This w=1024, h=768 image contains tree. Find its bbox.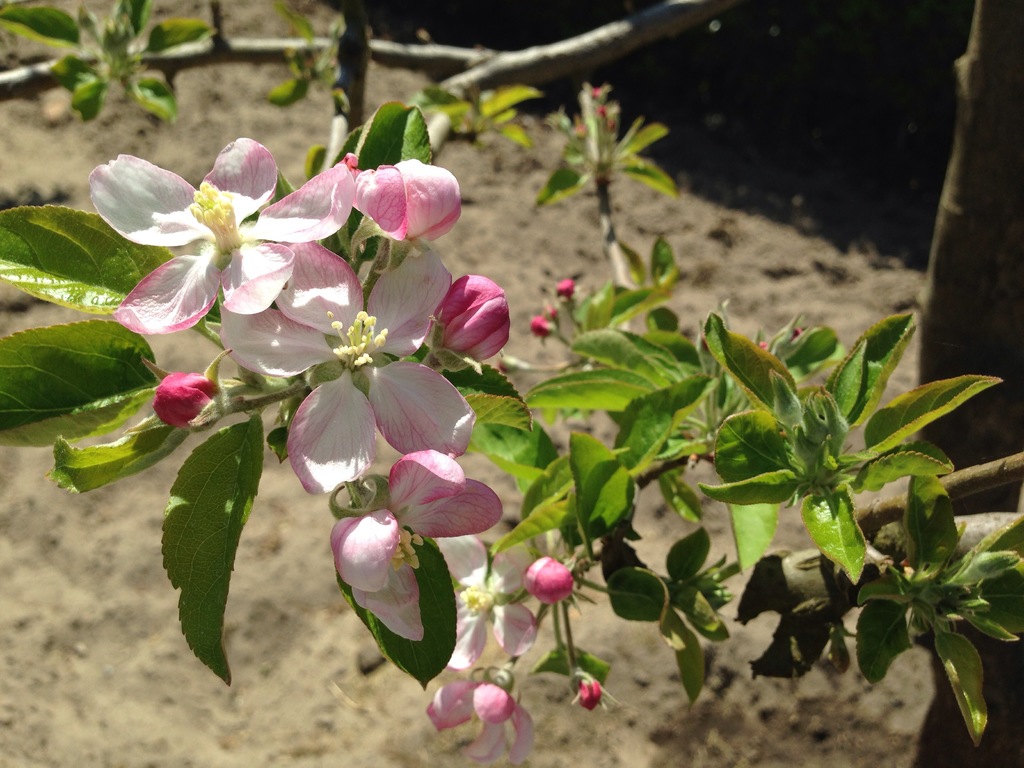
(0,0,1023,767).
